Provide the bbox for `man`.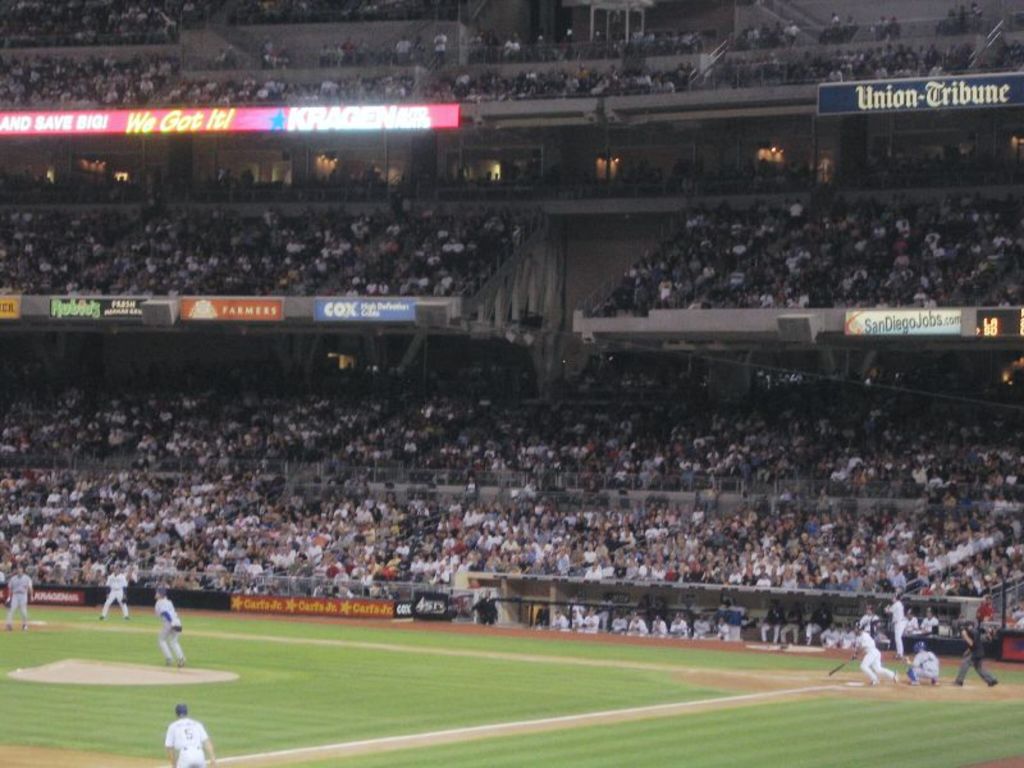
region(0, 561, 33, 653).
